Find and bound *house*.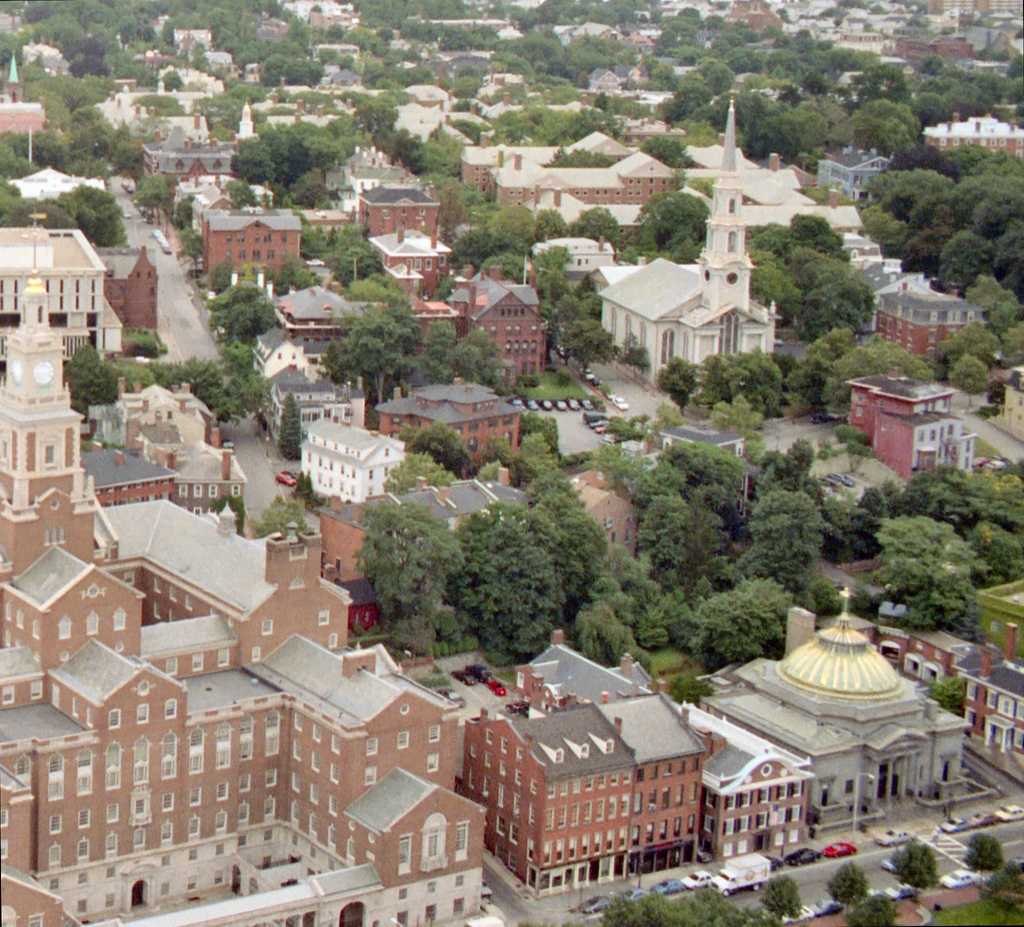
Bound: [326, 76, 365, 97].
